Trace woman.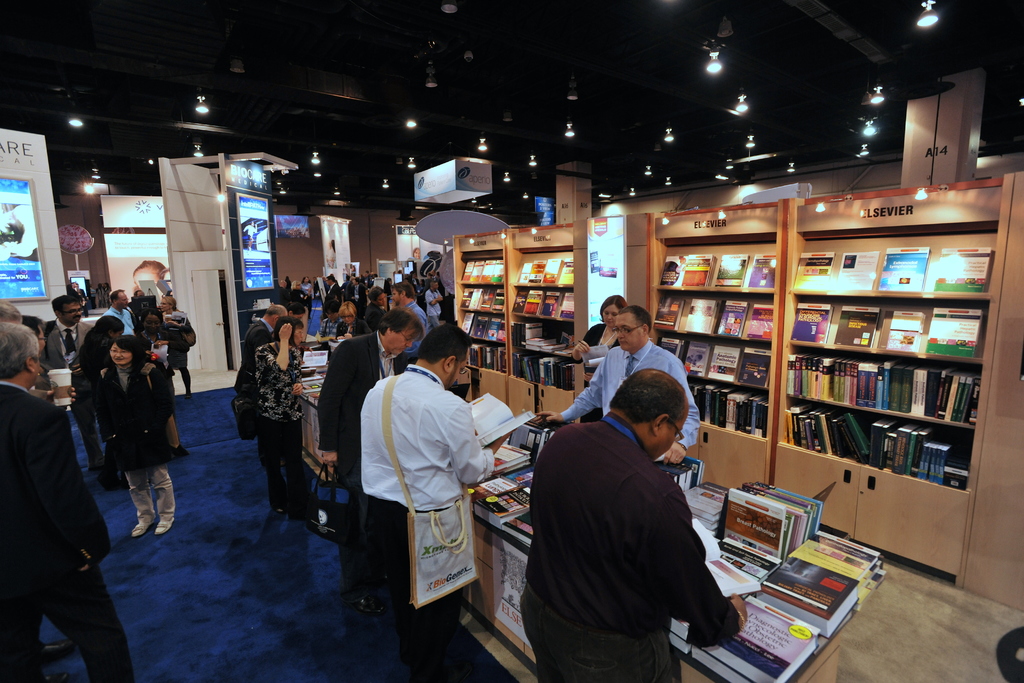
Traced to left=337, top=300, right=375, bottom=340.
